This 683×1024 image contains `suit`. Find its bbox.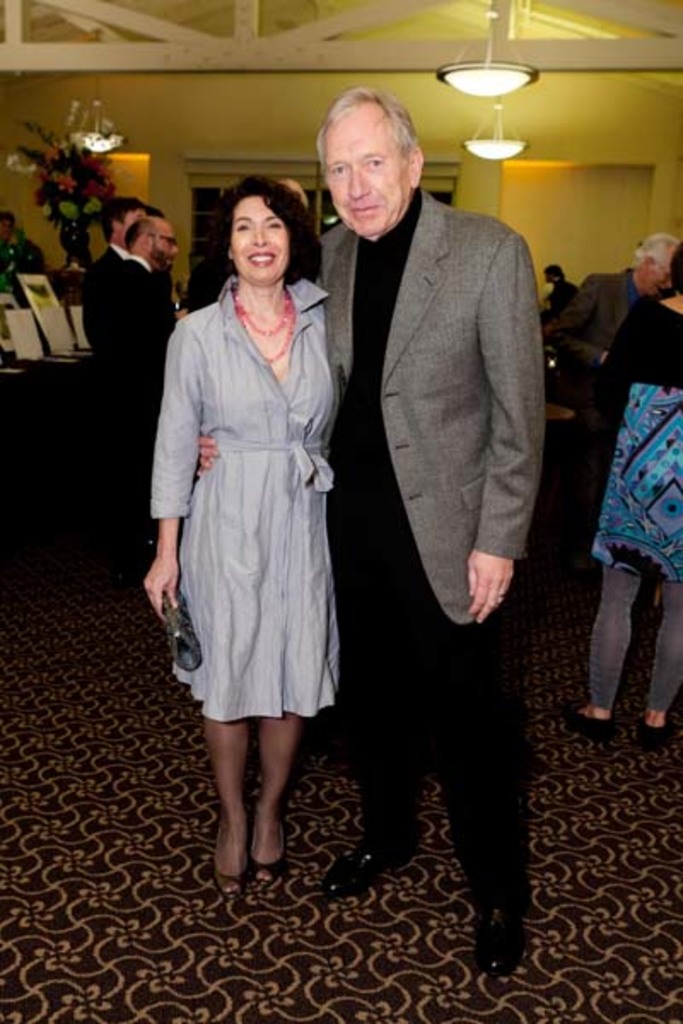
l=85, t=244, r=118, b=375.
